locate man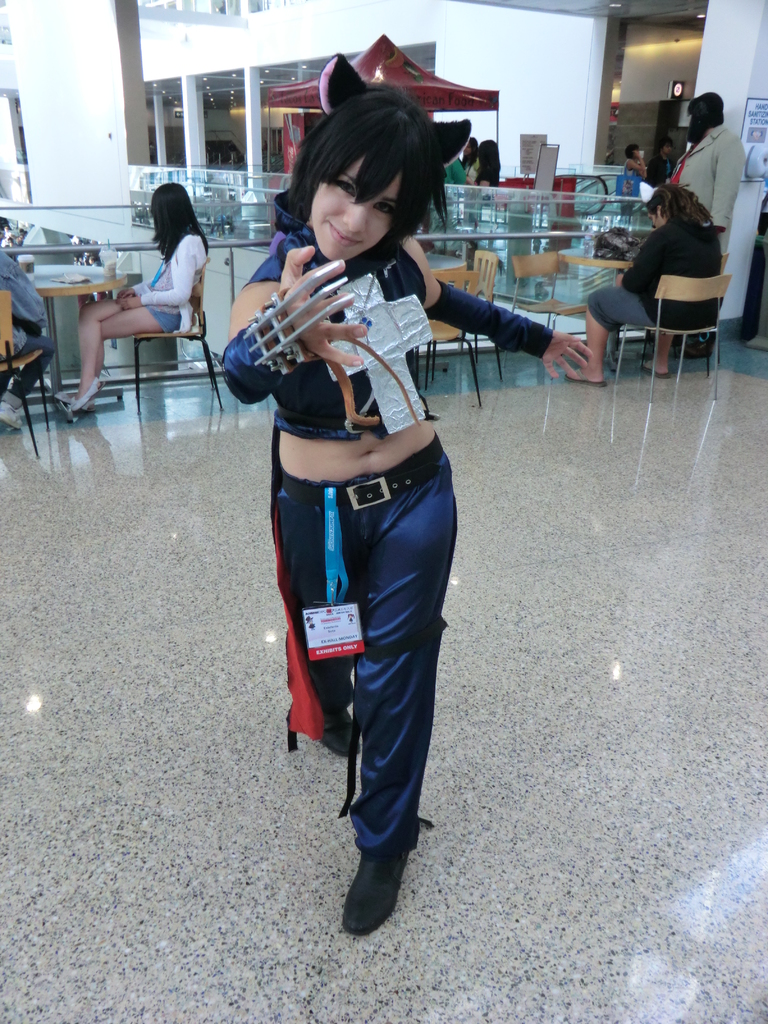
bbox(631, 92, 742, 250)
